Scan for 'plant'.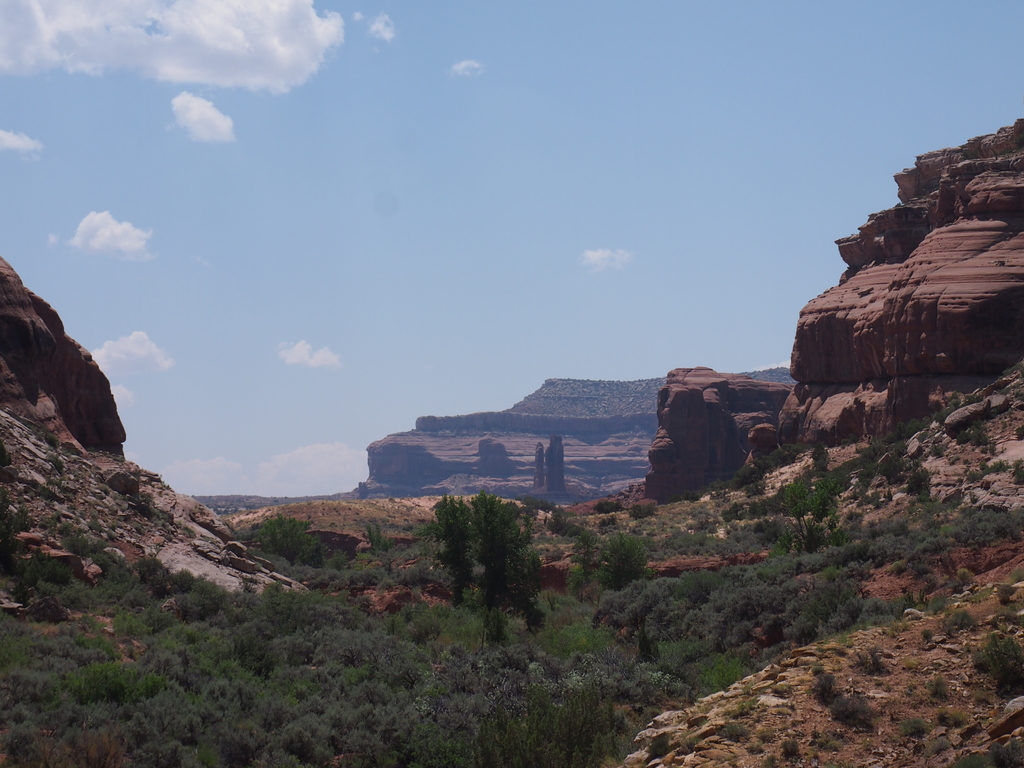
Scan result: <bbox>972, 484, 976, 500</bbox>.
